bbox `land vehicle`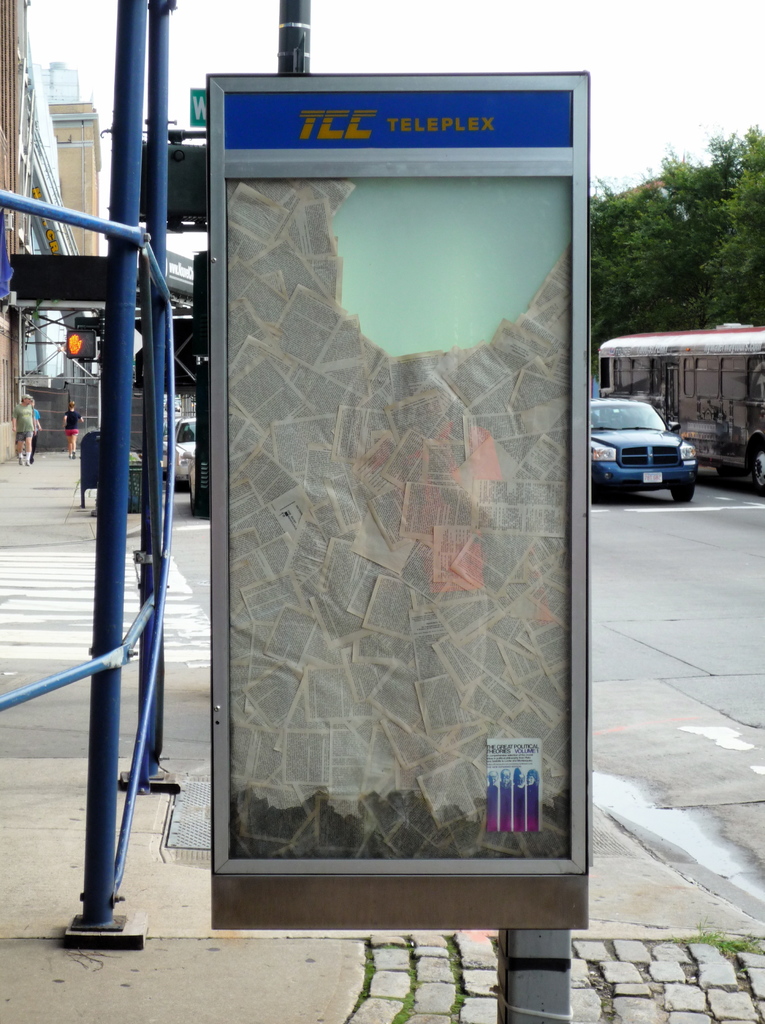
<box>599,328,764,492</box>
